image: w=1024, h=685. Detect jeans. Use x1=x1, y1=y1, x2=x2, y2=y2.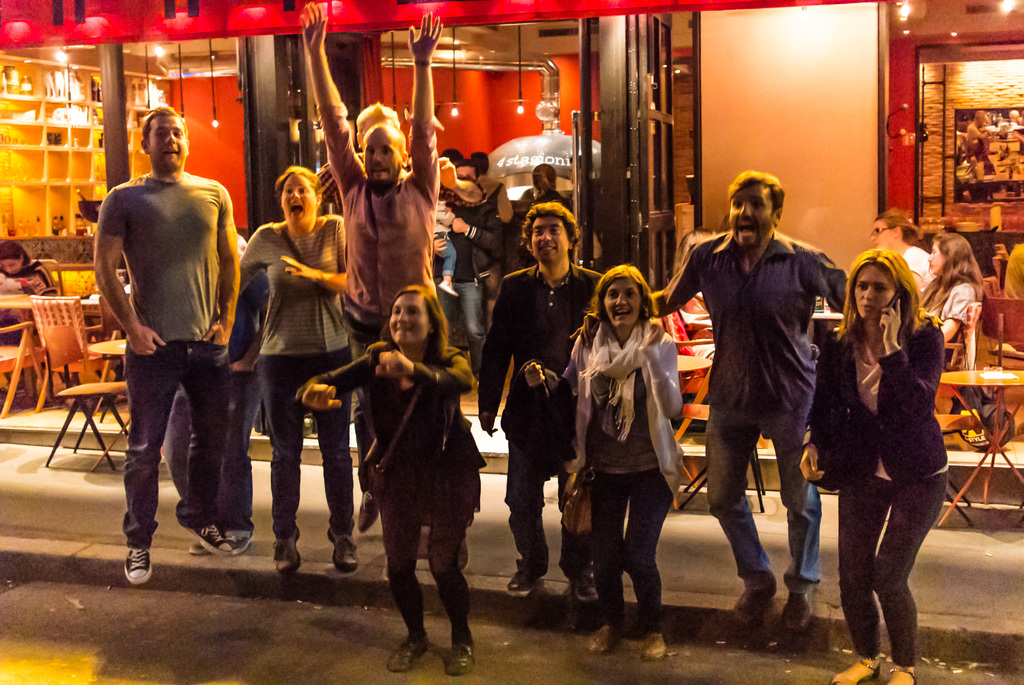
x1=706, y1=410, x2=823, y2=597.
